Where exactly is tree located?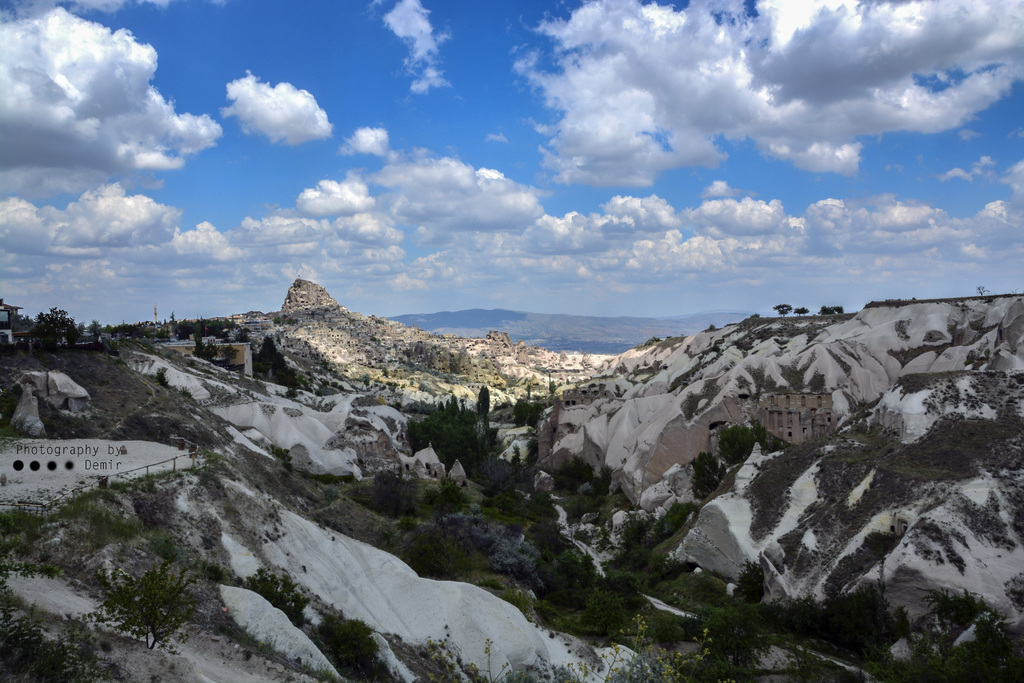
Its bounding box is rect(316, 618, 381, 682).
